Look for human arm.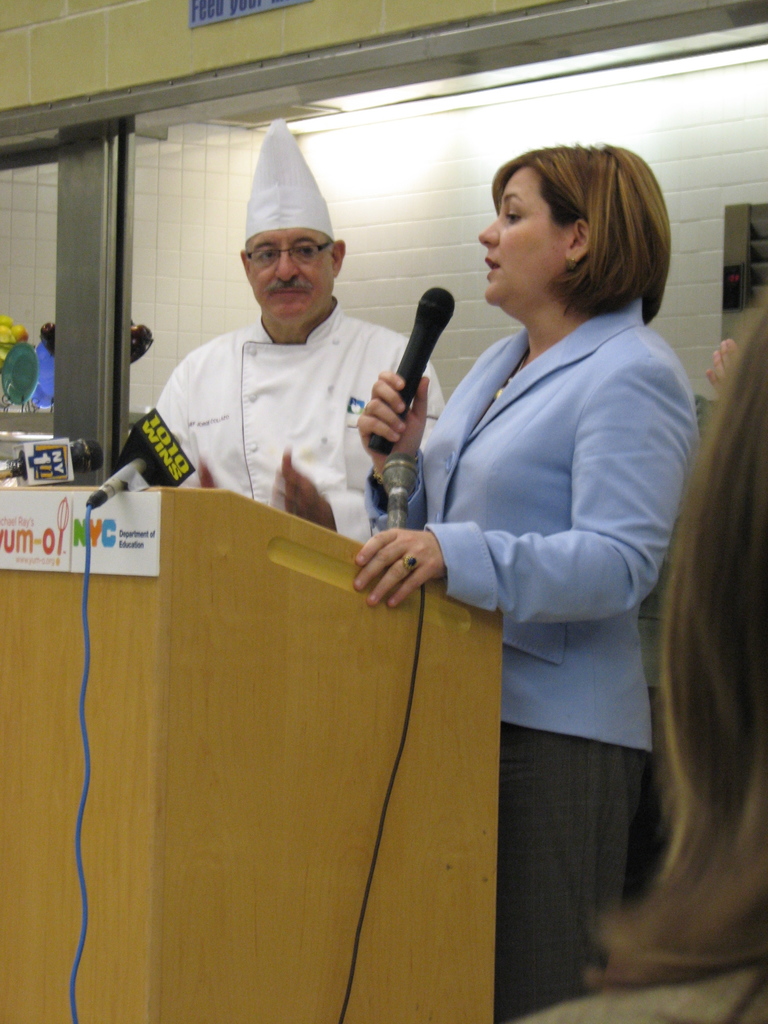
Found: 352,374,664,605.
